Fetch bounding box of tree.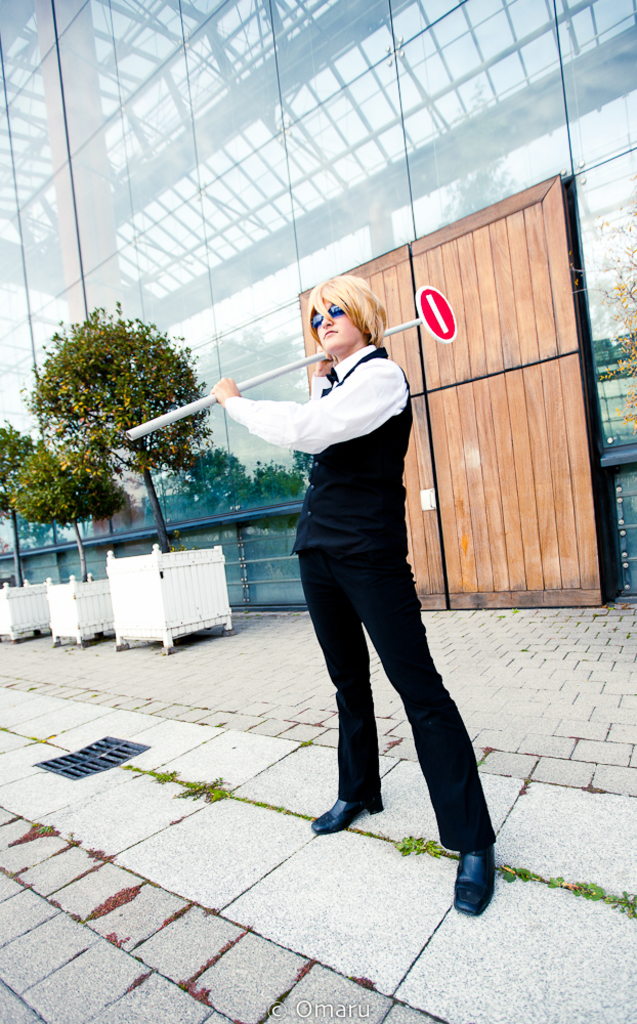
Bbox: 17:294:202:521.
